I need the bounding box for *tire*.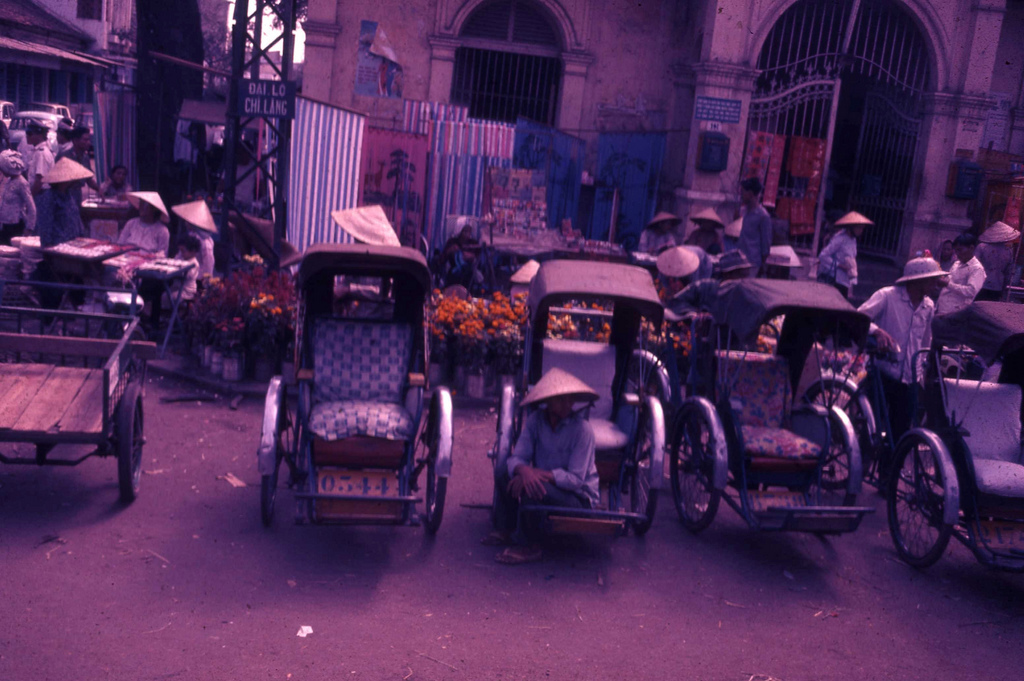
Here it is: pyautogui.locateOnScreen(426, 399, 447, 530).
